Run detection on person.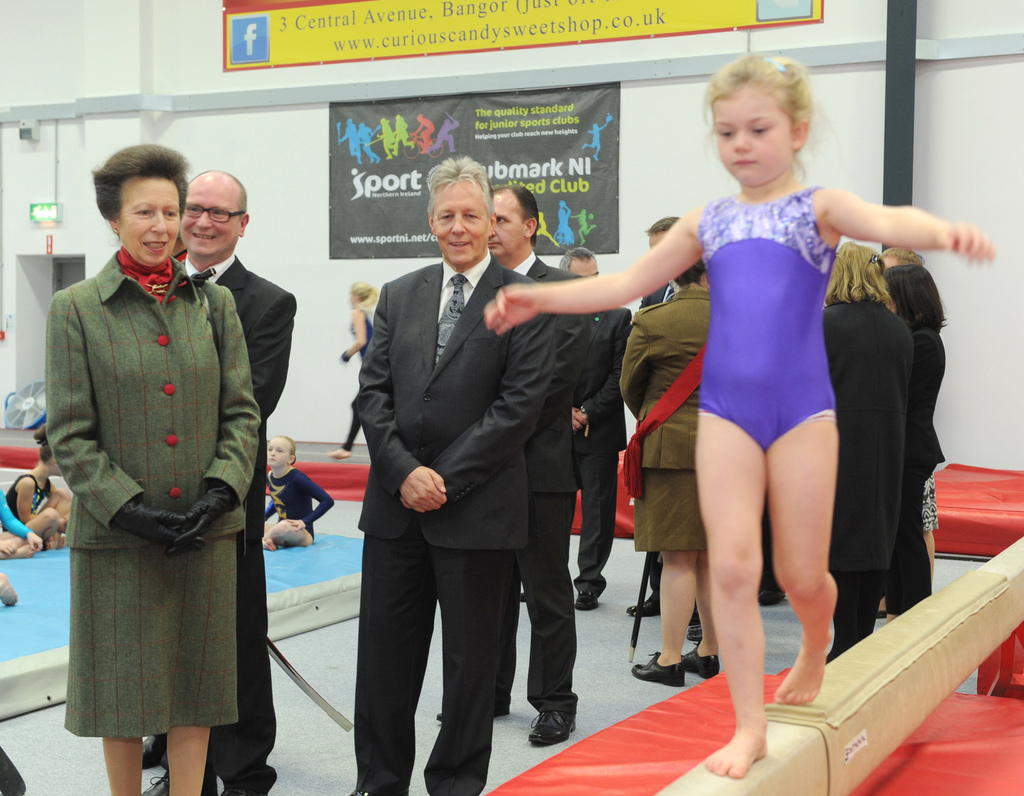
Result: locate(615, 253, 717, 683).
